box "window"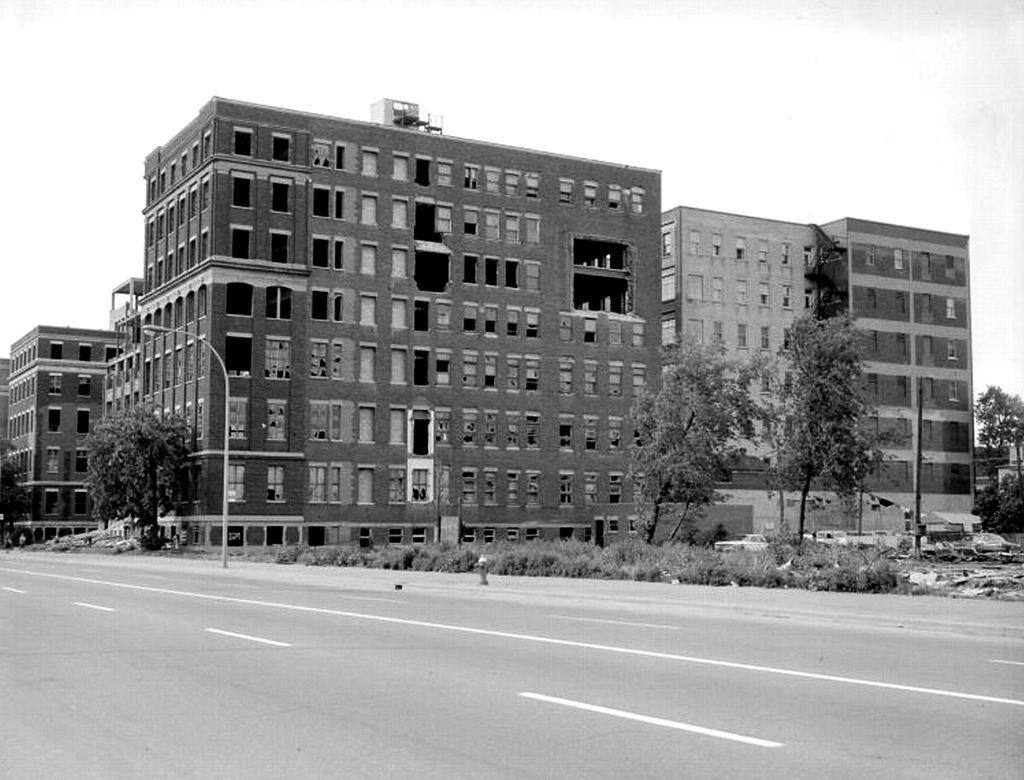
x1=79, y1=341, x2=93, y2=364
